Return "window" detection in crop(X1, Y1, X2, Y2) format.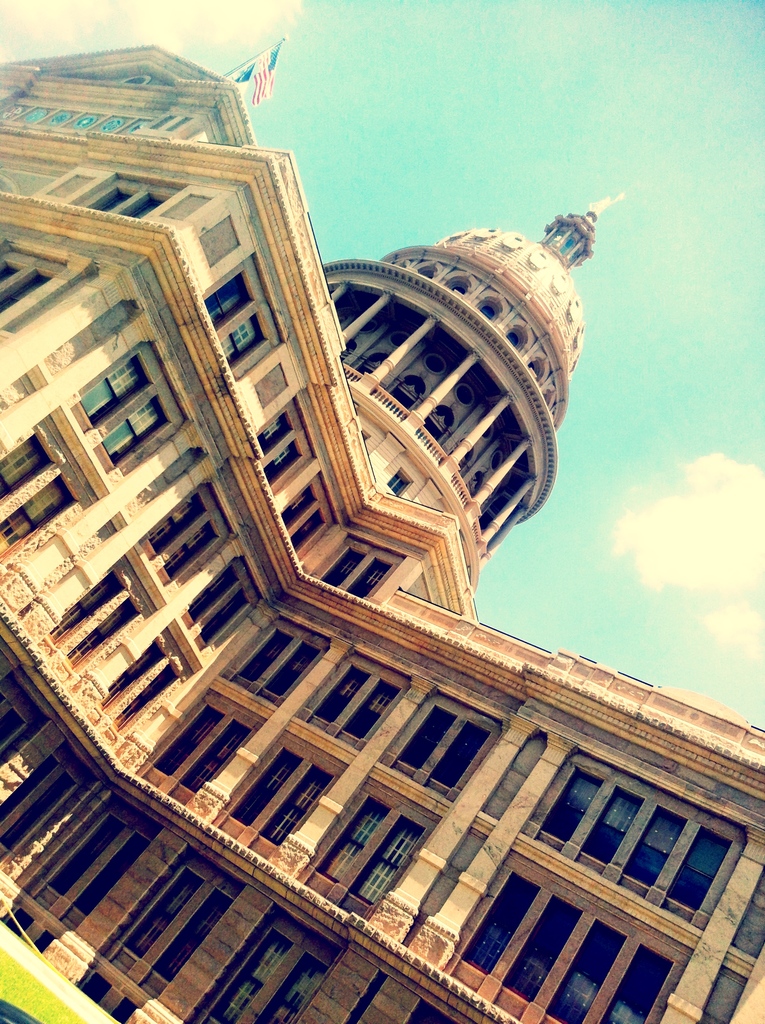
crop(49, 815, 149, 913).
